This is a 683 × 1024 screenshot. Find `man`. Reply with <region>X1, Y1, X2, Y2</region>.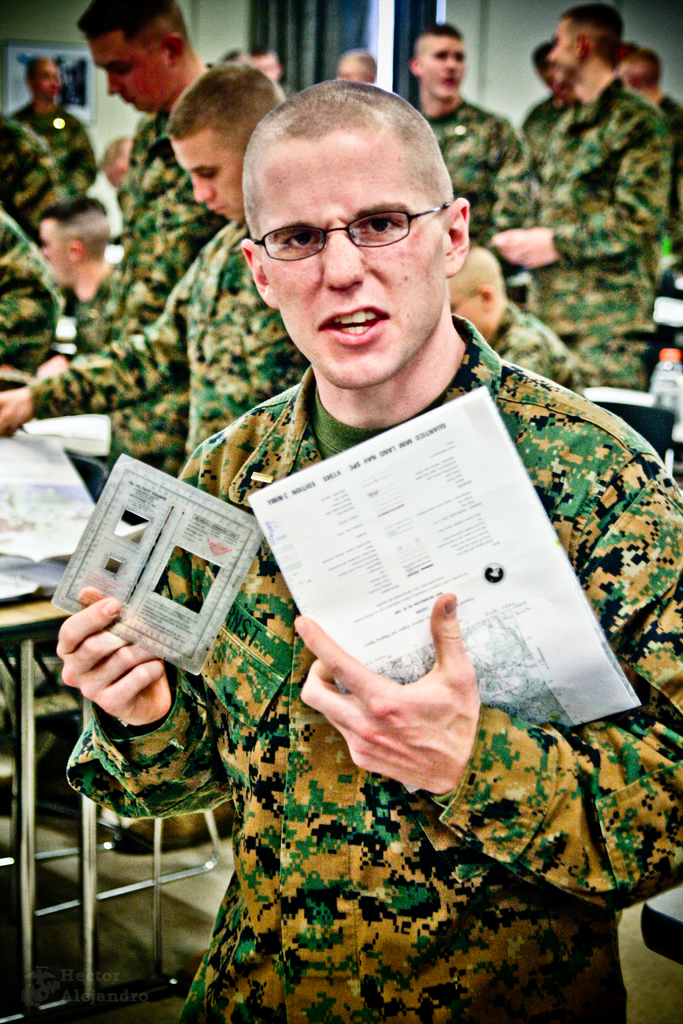
<region>0, 58, 331, 865</region>.
